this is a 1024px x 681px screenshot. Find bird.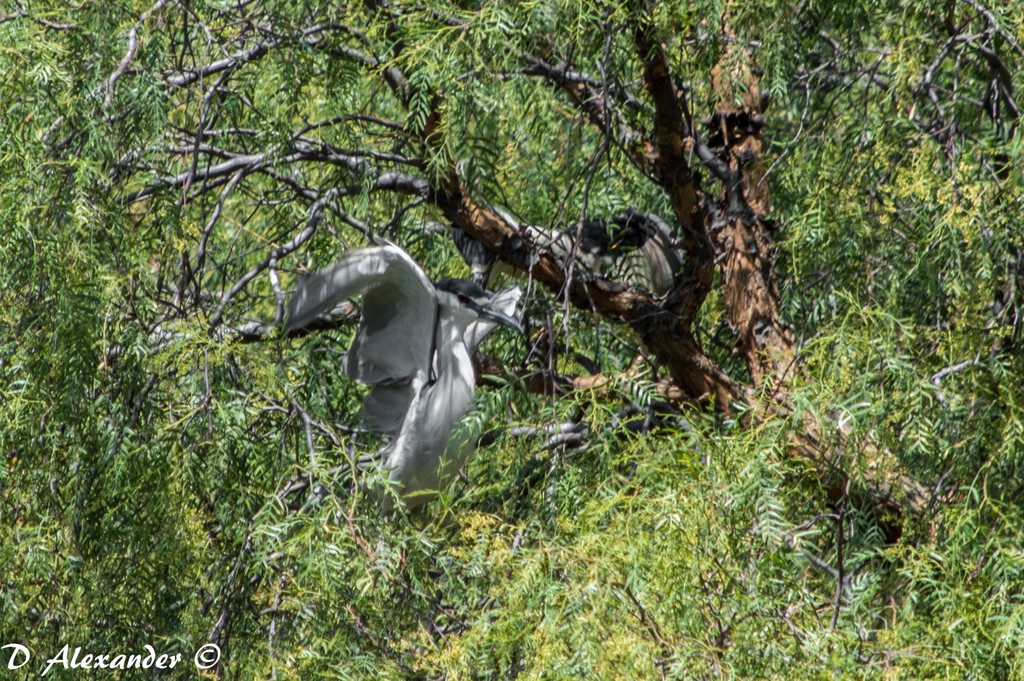
Bounding box: x1=275, y1=237, x2=509, y2=506.
